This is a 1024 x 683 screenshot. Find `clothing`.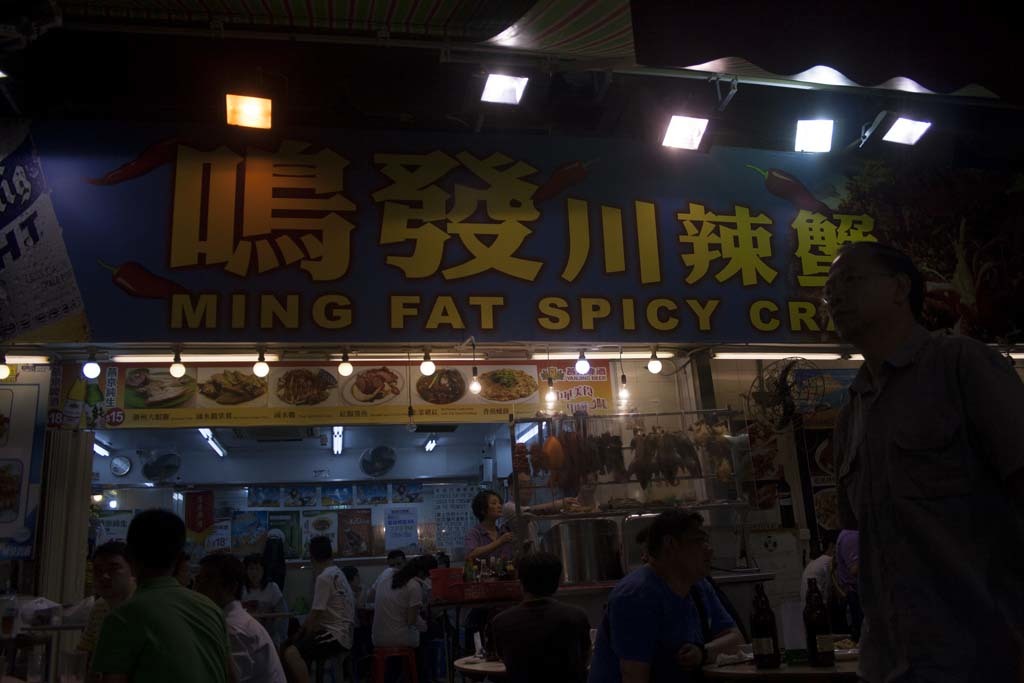
Bounding box: left=238, top=580, right=286, bottom=607.
